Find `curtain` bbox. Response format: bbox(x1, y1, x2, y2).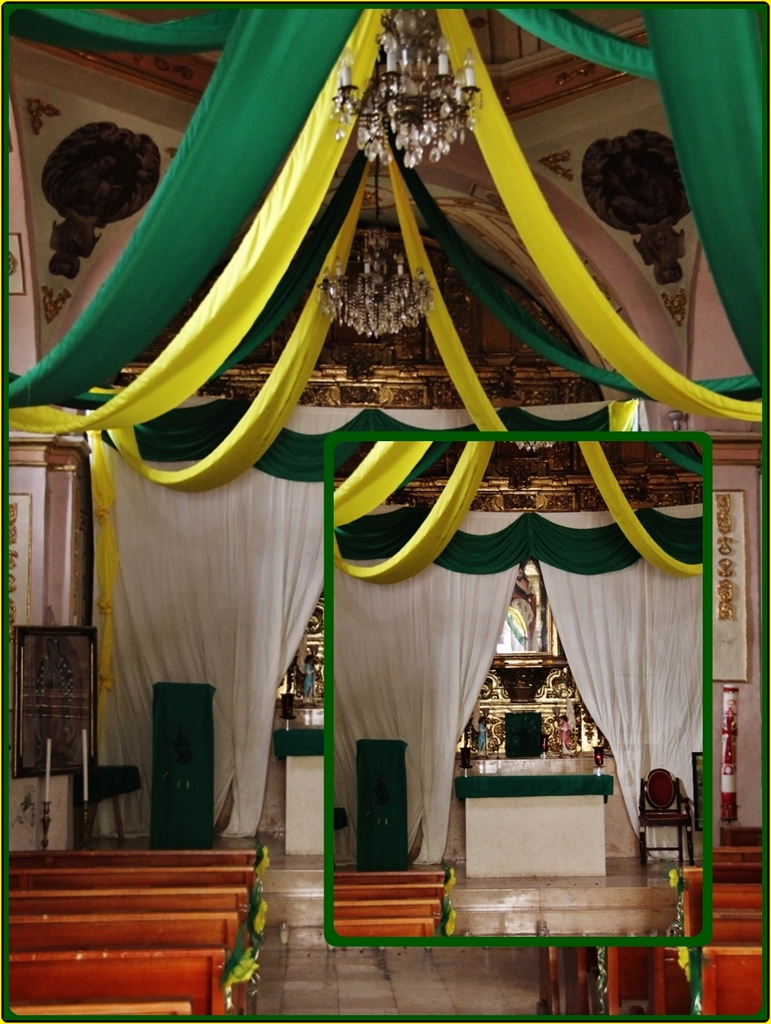
bbox(288, 467, 700, 886).
